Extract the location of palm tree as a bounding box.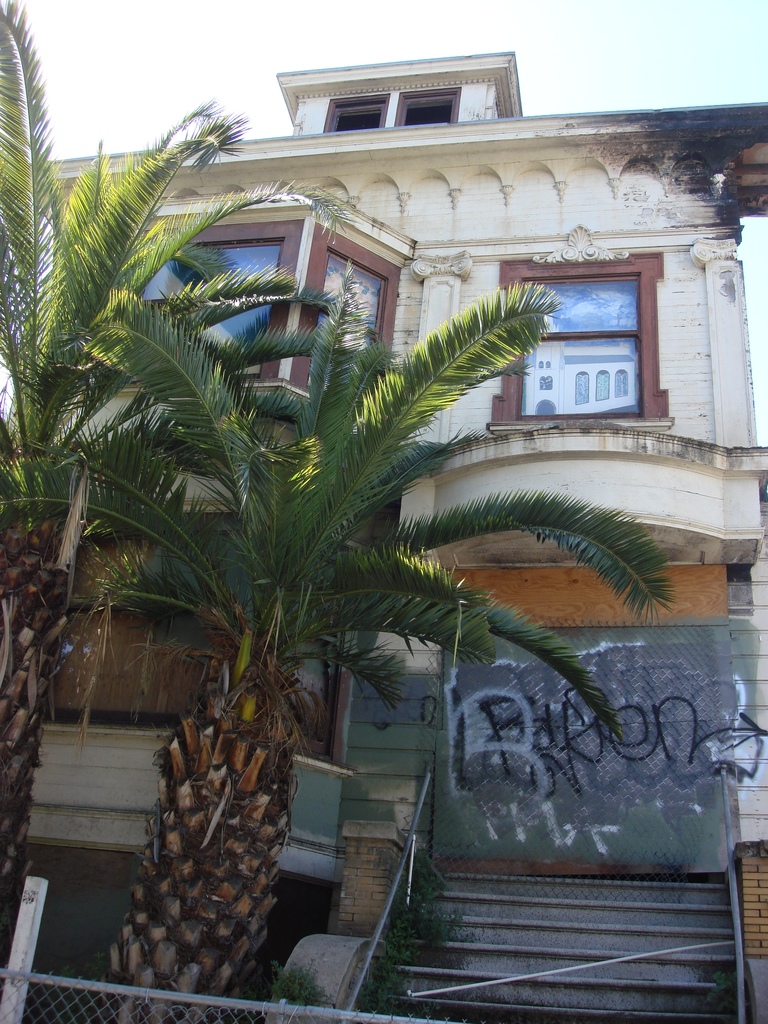
[x1=0, y1=3, x2=253, y2=906].
